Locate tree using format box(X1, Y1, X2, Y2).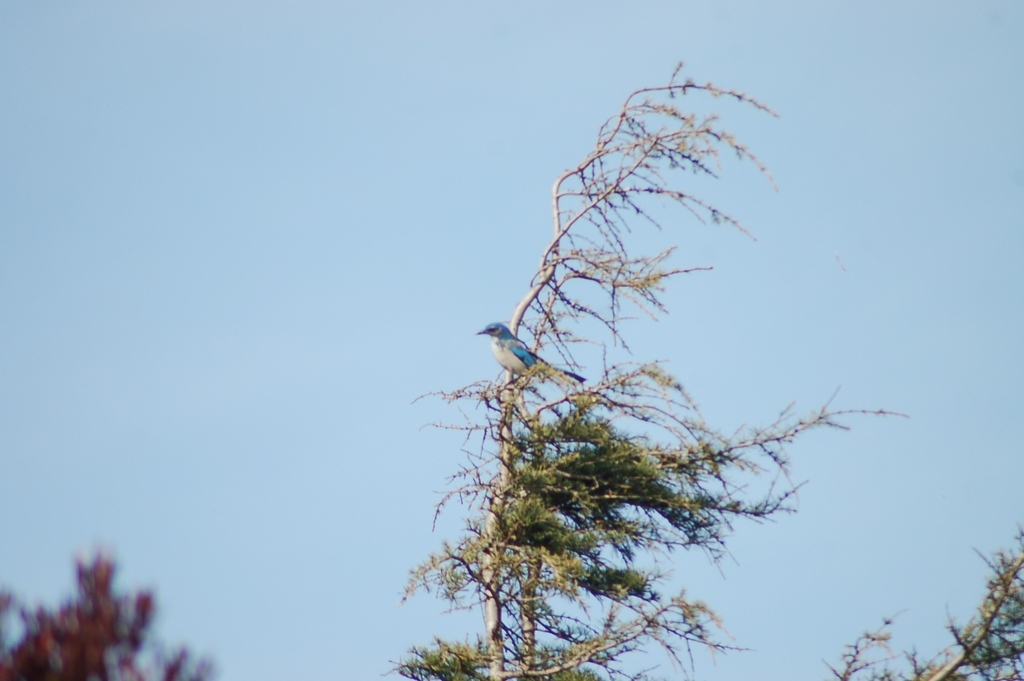
box(378, 59, 914, 680).
